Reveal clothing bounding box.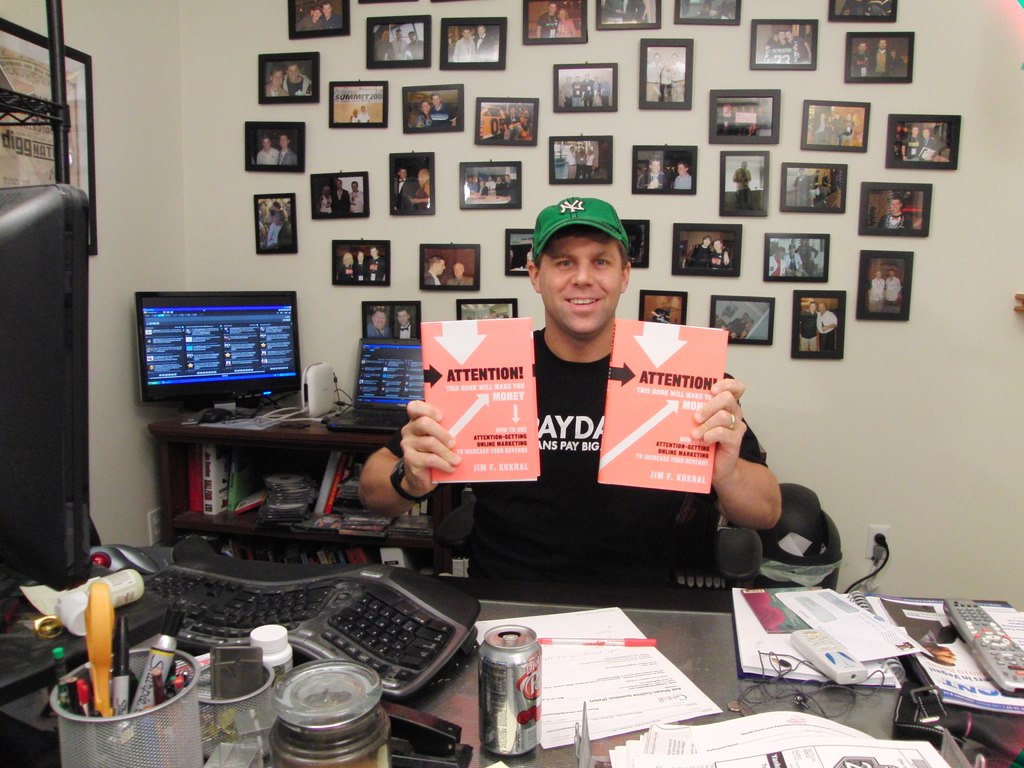
Revealed: [687, 244, 717, 269].
